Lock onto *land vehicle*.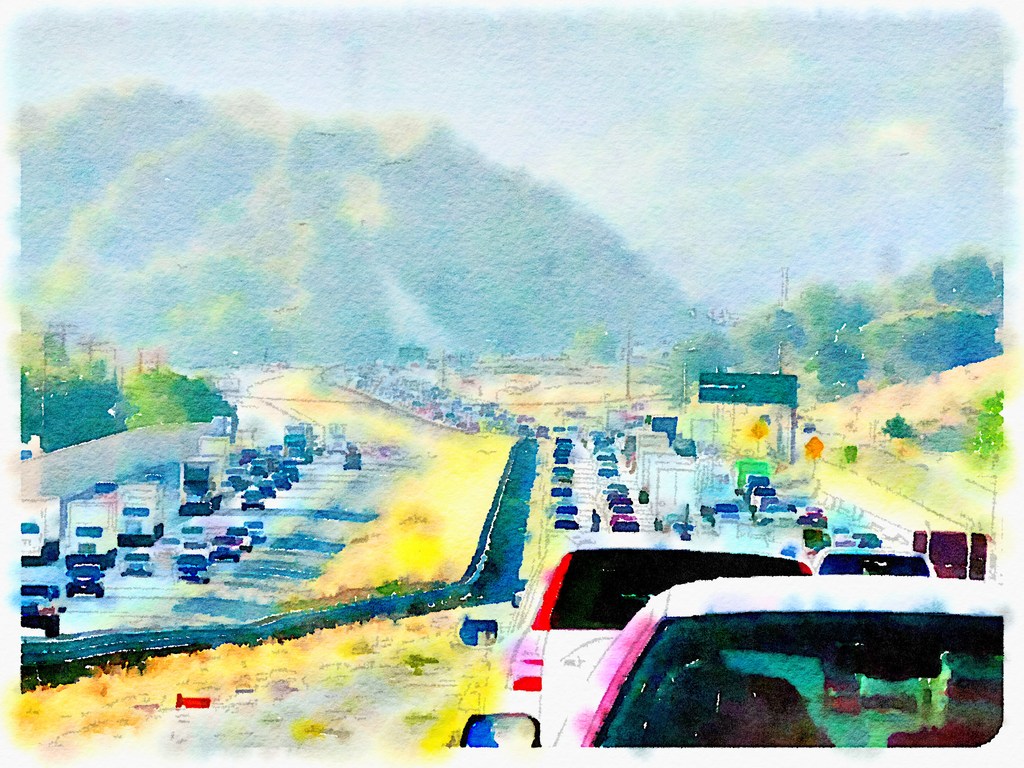
Locked: box(423, 356, 440, 373).
